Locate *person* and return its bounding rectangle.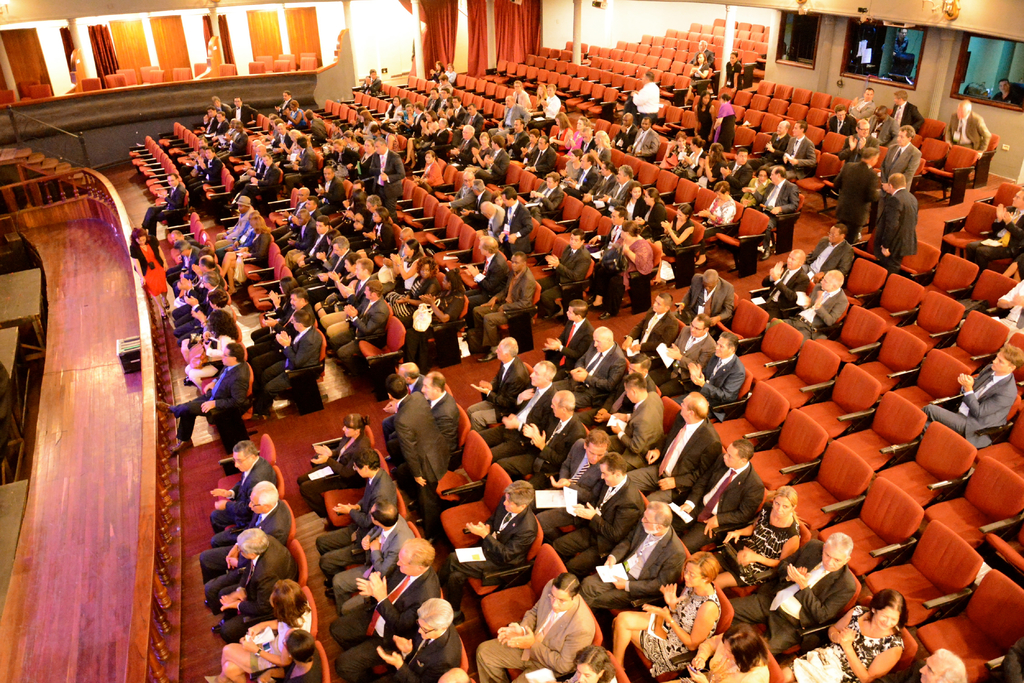
l=211, t=526, r=294, b=637.
